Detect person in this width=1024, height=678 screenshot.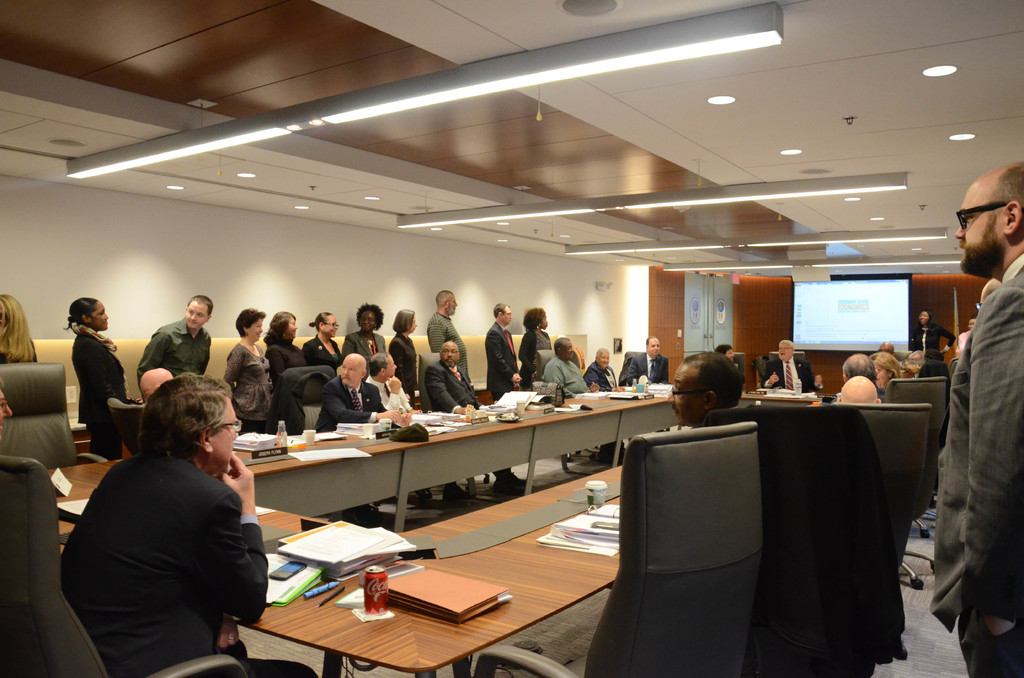
Detection: 668, 350, 746, 429.
